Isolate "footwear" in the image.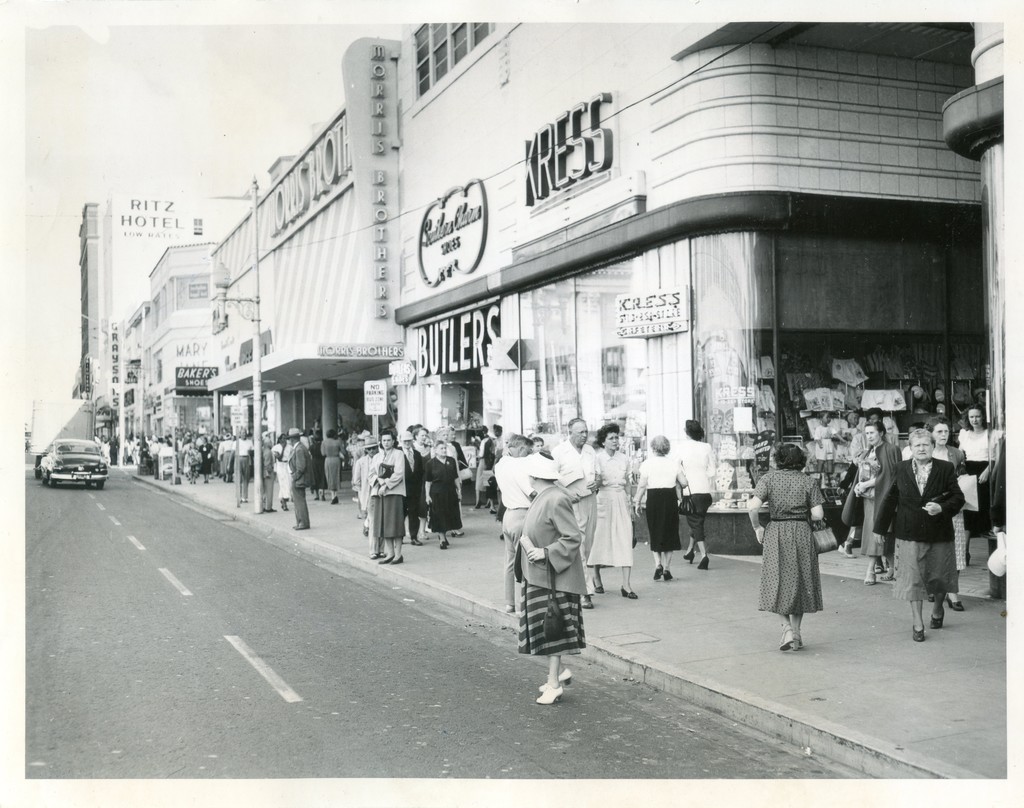
Isolated region: x1=380 y1=552 x2=387 y2=559.
